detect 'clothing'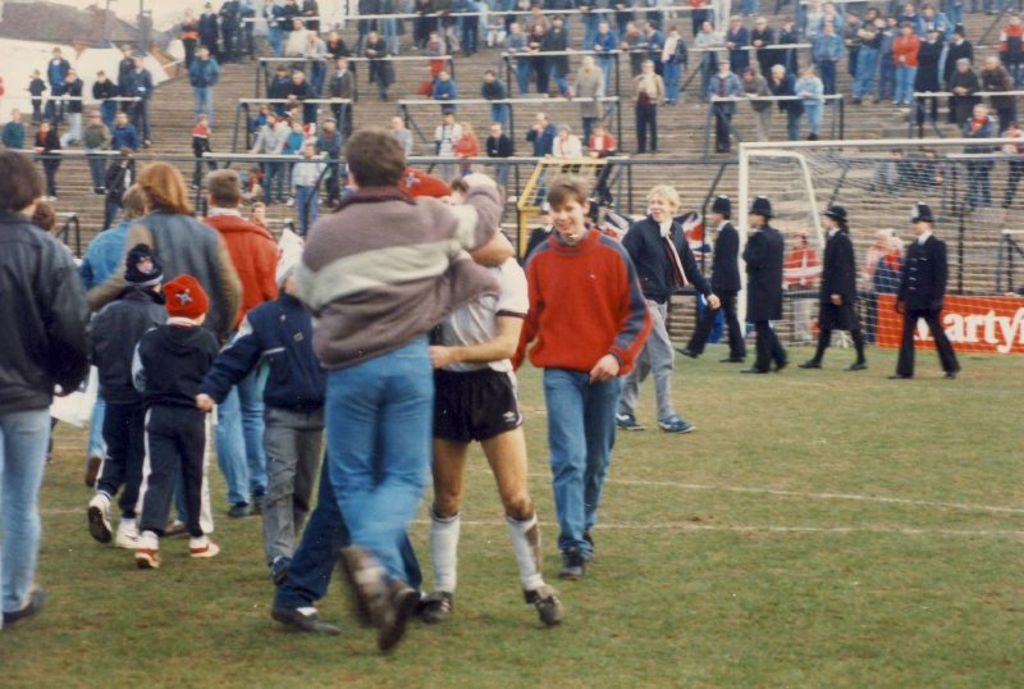
280:155:315:213
